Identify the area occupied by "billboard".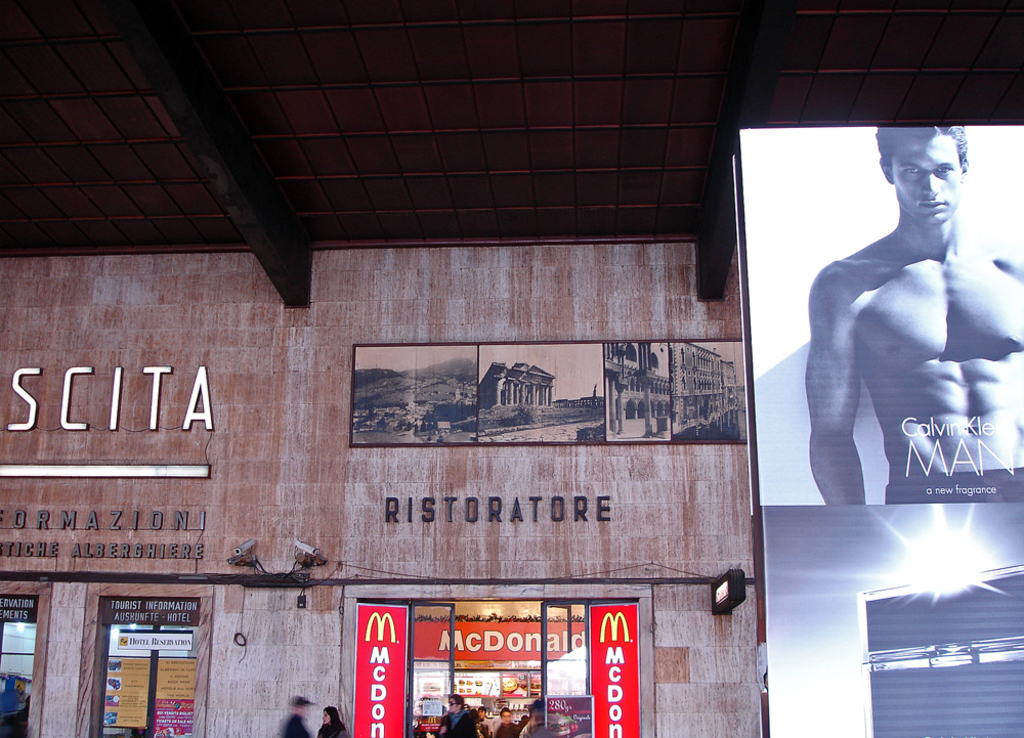
Area: Rect(349, 344, 475, 446).
